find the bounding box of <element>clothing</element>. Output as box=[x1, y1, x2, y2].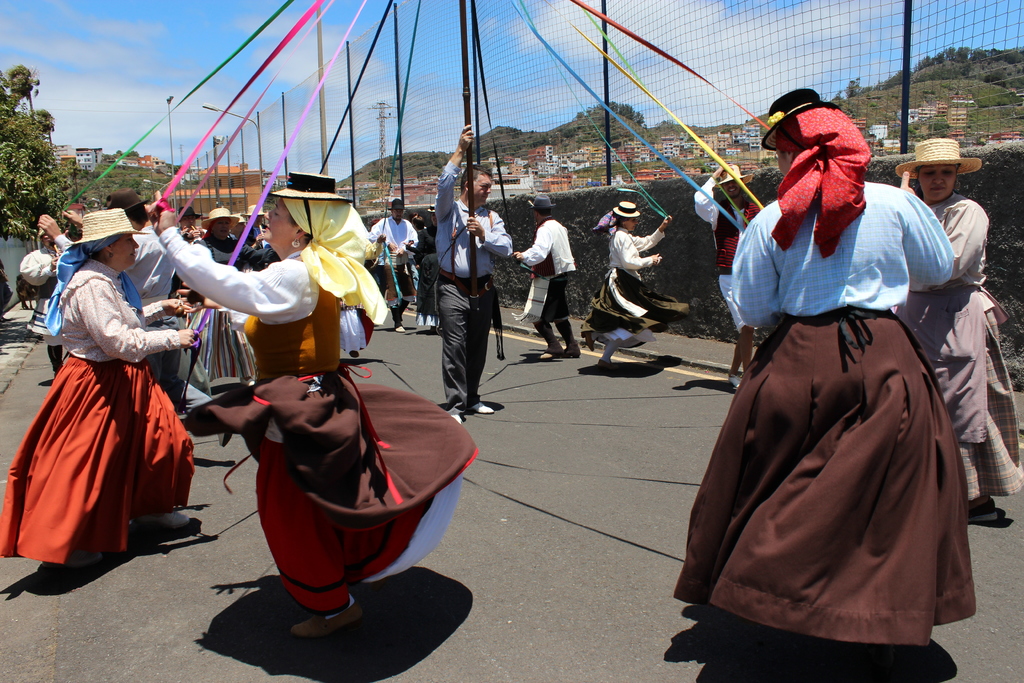
box=[434, 156, 498, 416].
